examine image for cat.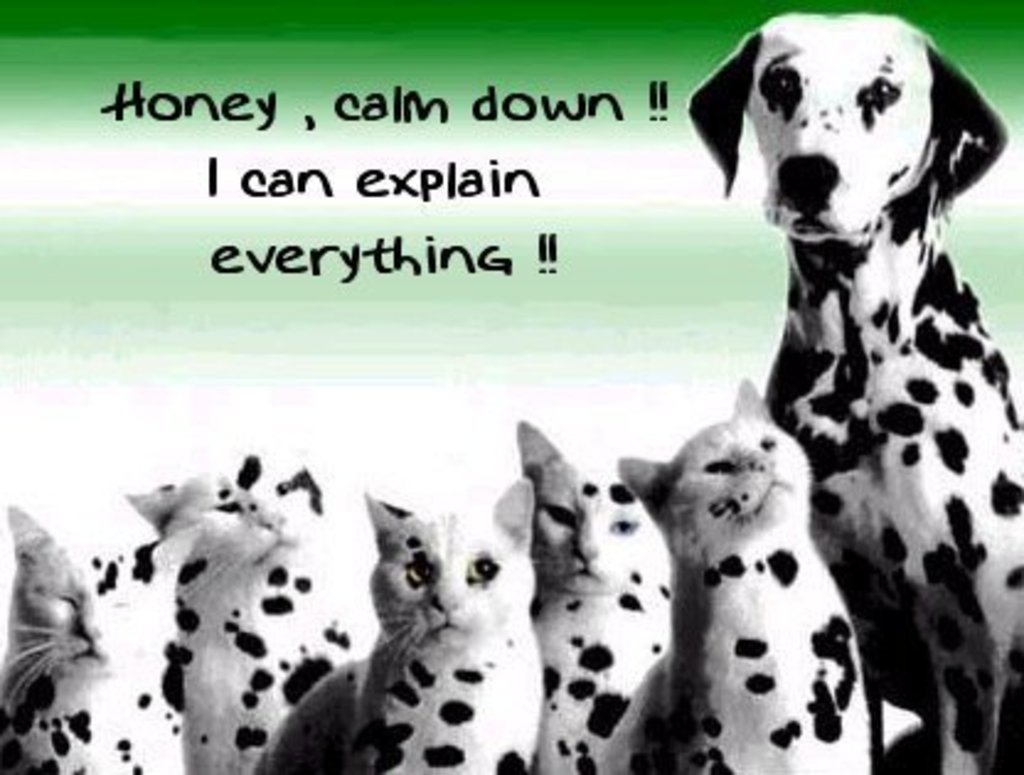
Examination result: left=601, top=372, right=881, bottom=773.
